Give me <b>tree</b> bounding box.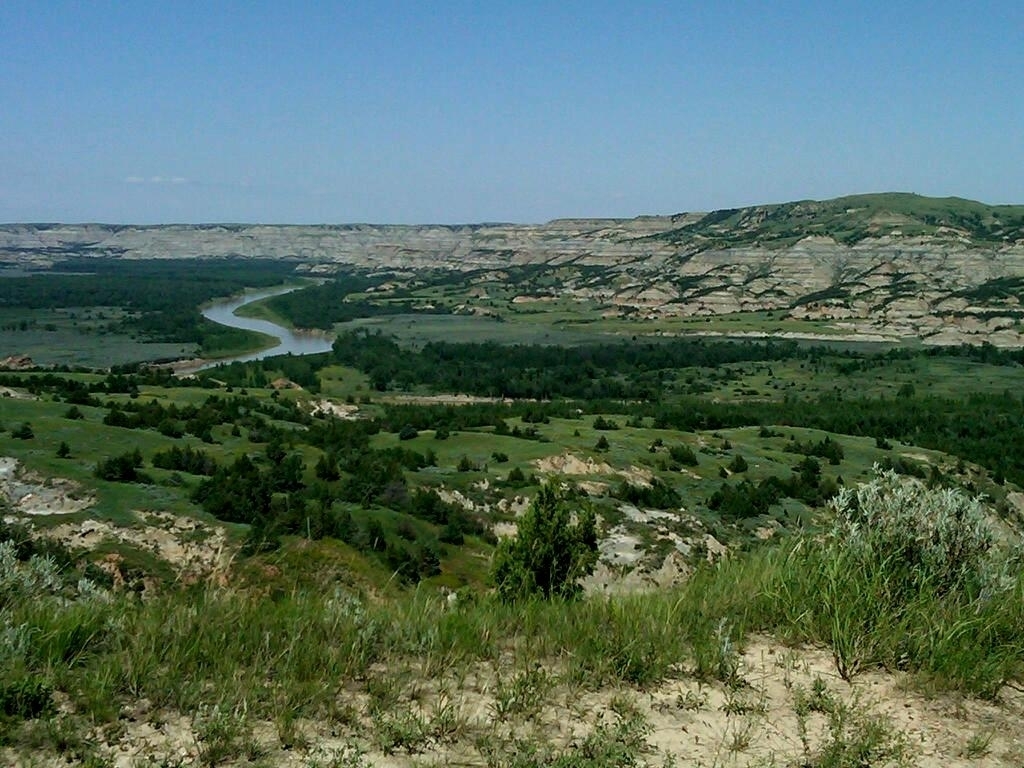
{"x1": 494, "y1": 471, "x2": 611, "y2": 606}.
